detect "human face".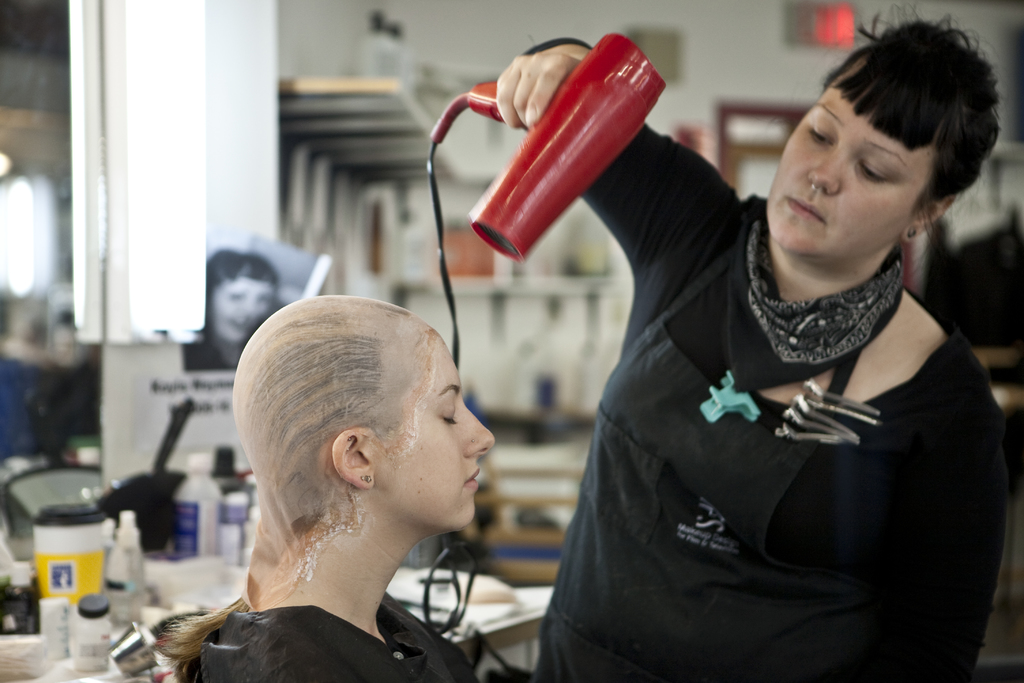
Detected at pyautogui.locateOnScreen(769, 88, 917, 254).
